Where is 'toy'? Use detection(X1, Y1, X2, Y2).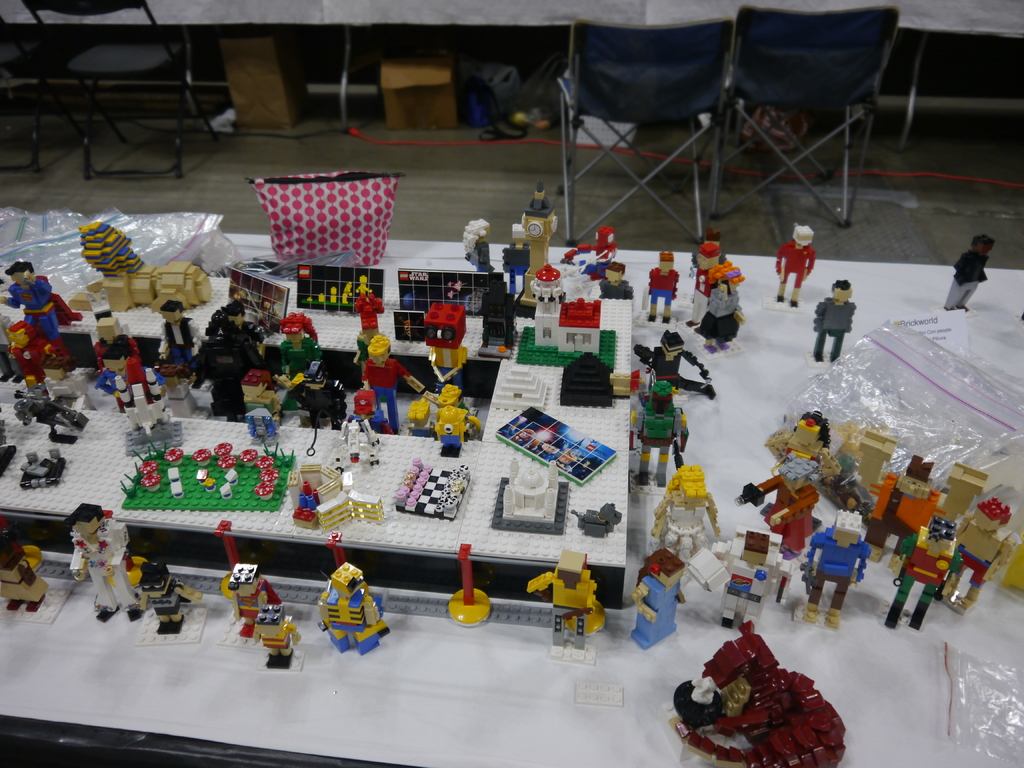
detection(529, 549, 604, 666).
